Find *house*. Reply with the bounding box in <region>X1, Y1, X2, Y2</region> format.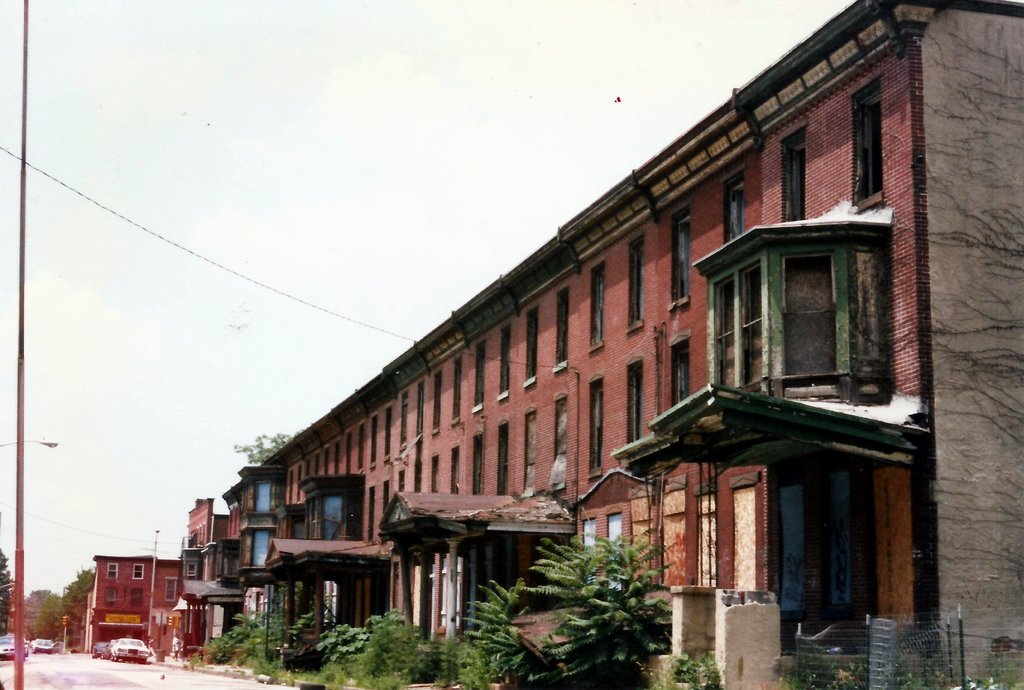
<region>70, 550, 182, 662</region>.
